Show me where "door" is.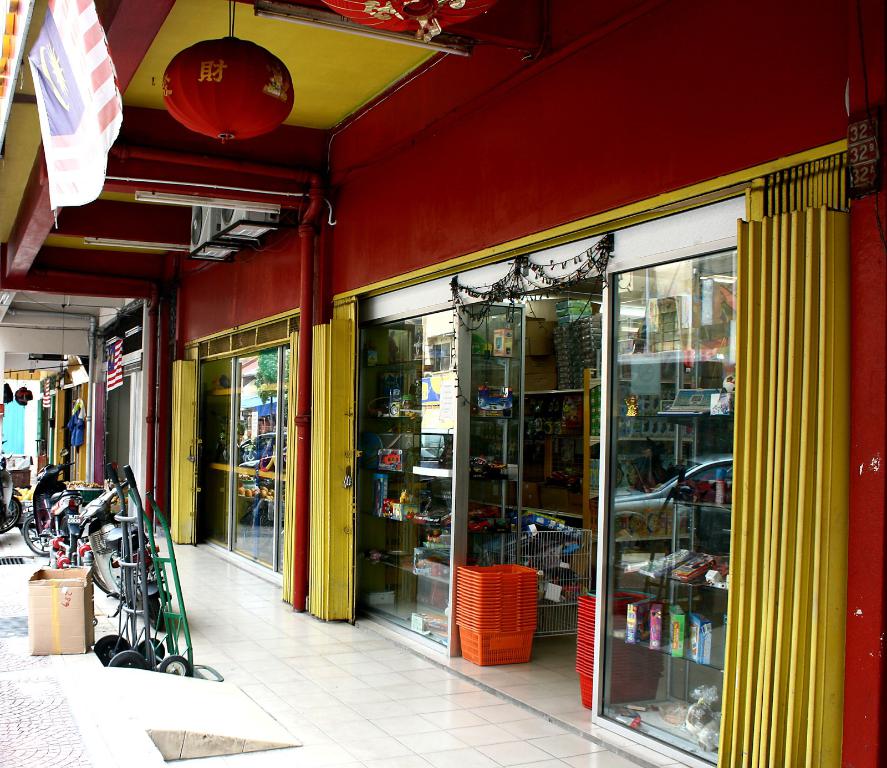
"door" is at detection(460, 296, 529, 579).
